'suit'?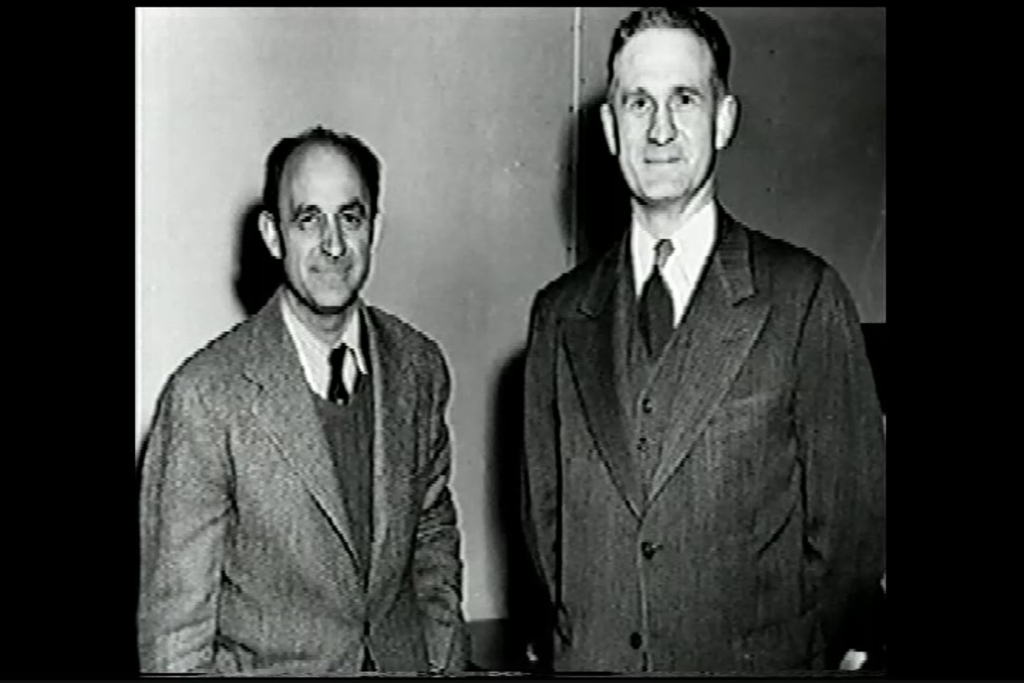
Rect(131, 295, 479, 682)
